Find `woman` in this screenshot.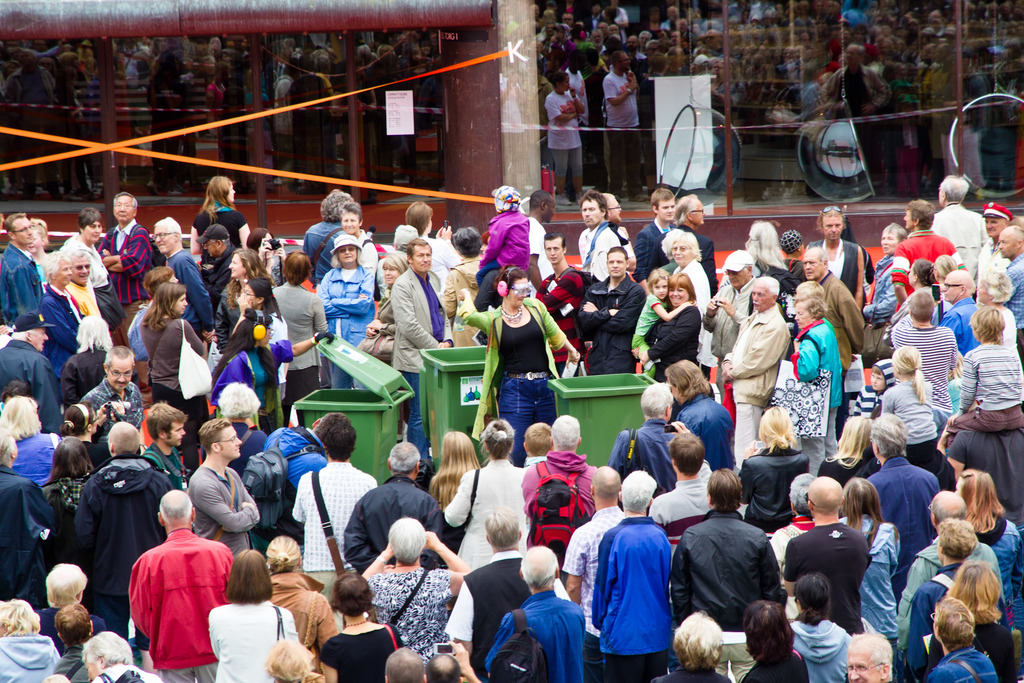
The bounding box for `woman` is BBox(925, 556, 1015, 682).
